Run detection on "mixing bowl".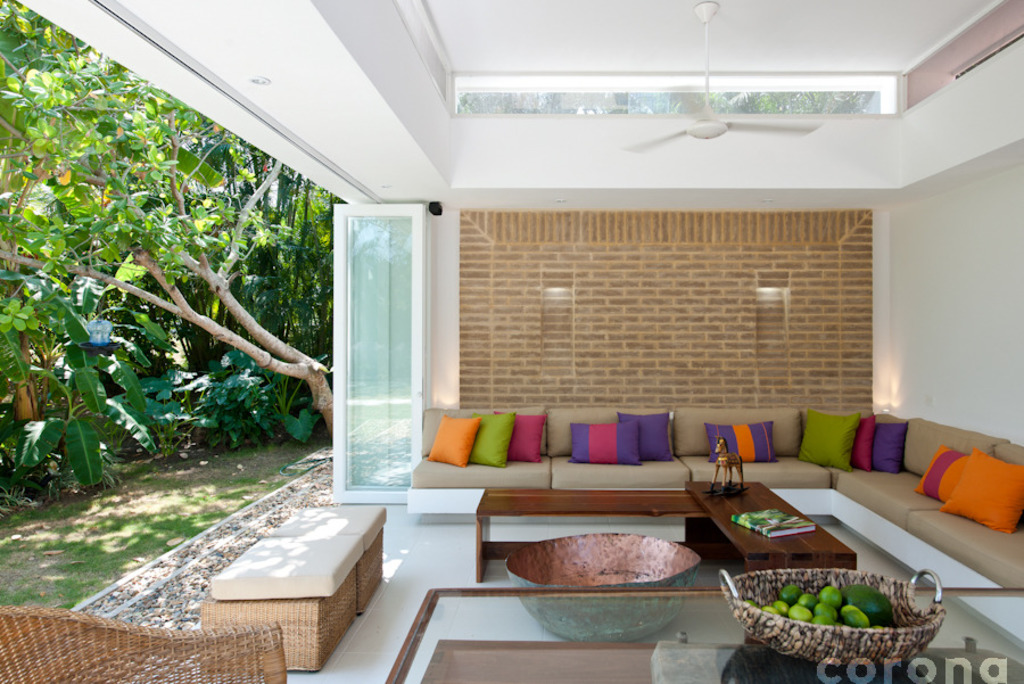
Result: [742, 582, 930, 668].
